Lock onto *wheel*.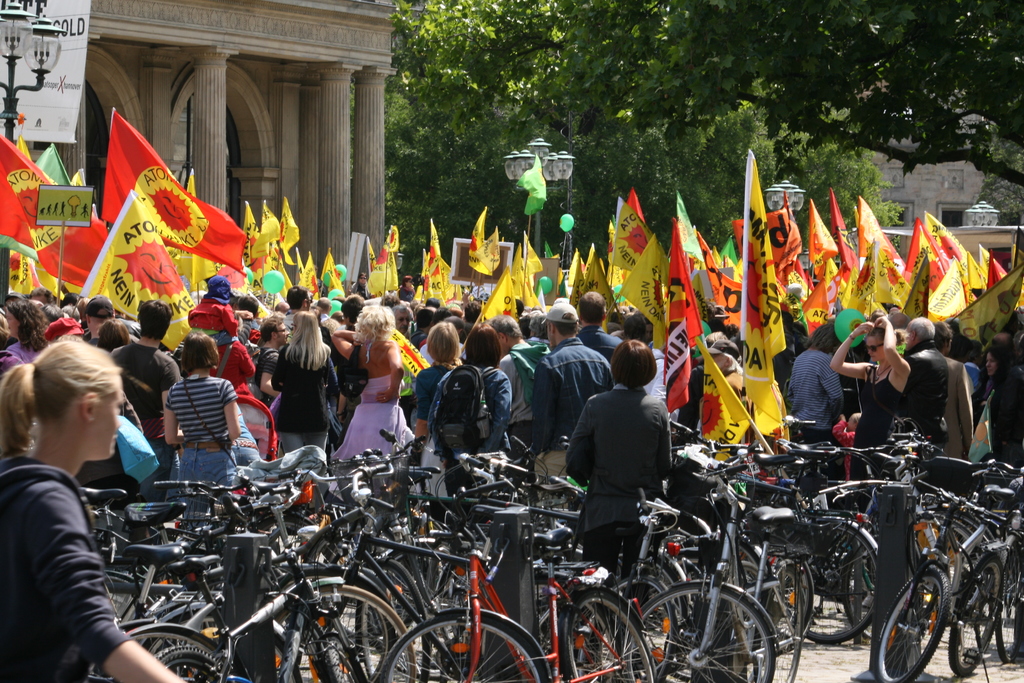
Locked: box(98, 569, 150, 634).
